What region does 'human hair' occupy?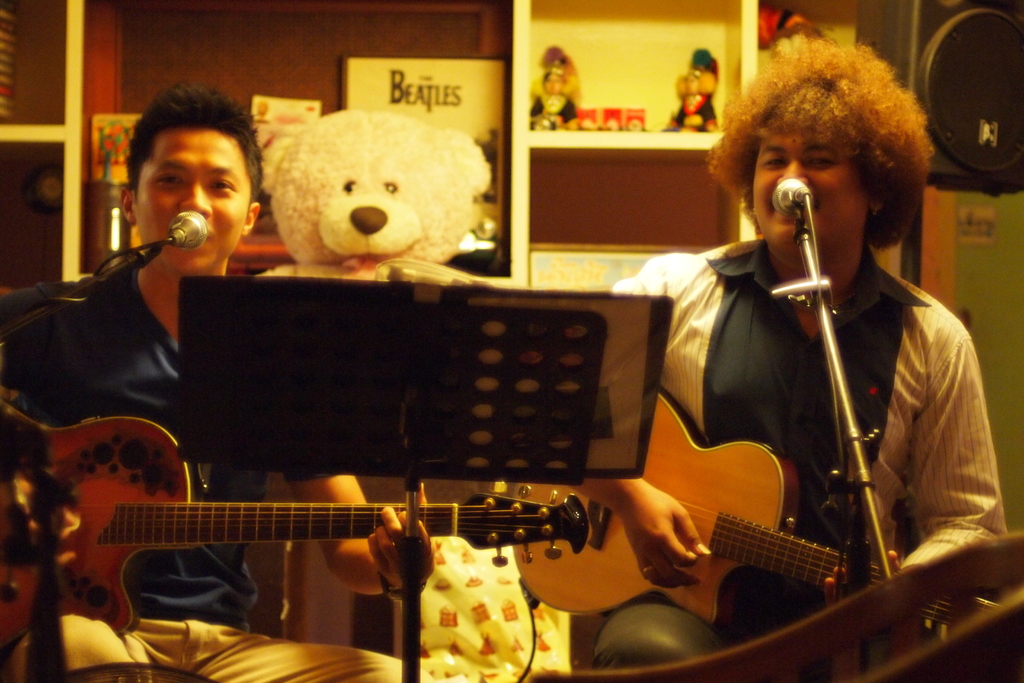
left=733, top=24, right=932, bottom=267.
